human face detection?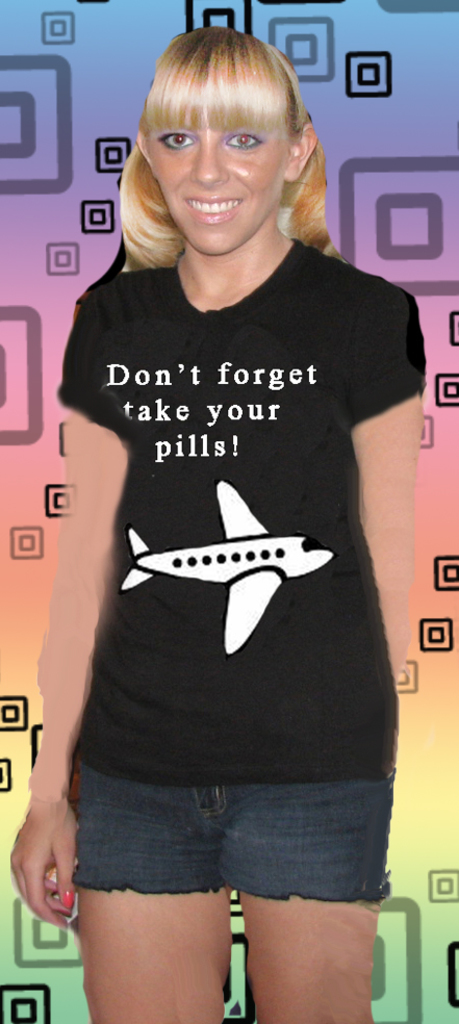
BBox(149, 107, 290, 258)
